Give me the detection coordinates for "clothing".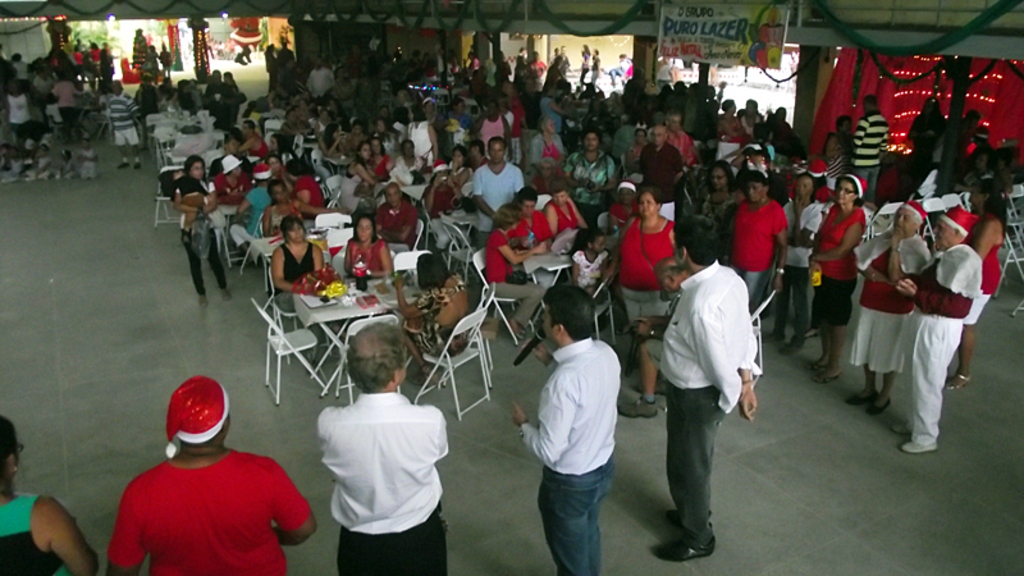
detection(637, 137, 682, 214).
